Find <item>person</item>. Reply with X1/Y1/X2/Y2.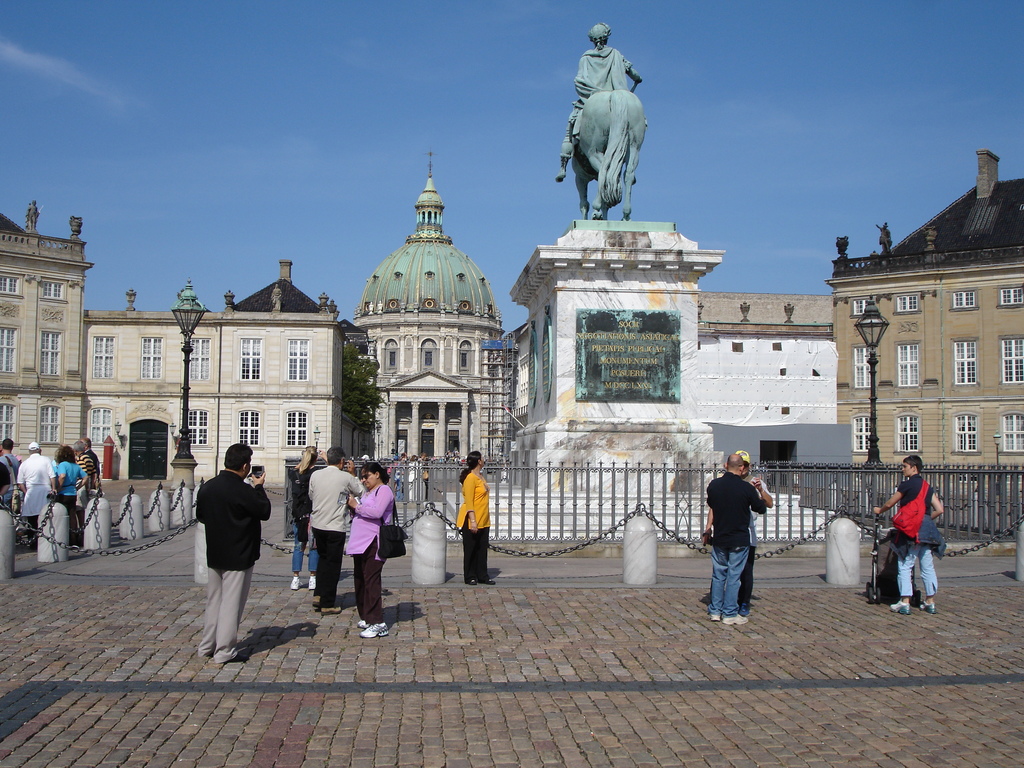
886/445/951/623.
